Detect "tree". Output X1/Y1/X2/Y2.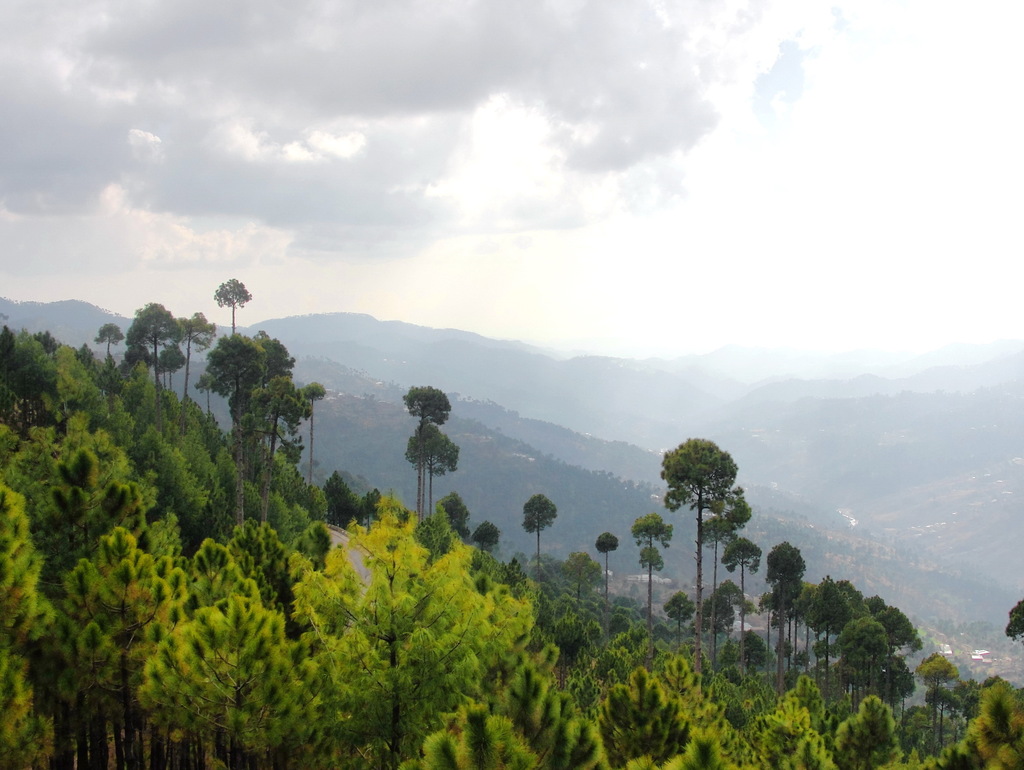
403/379/457/520.
